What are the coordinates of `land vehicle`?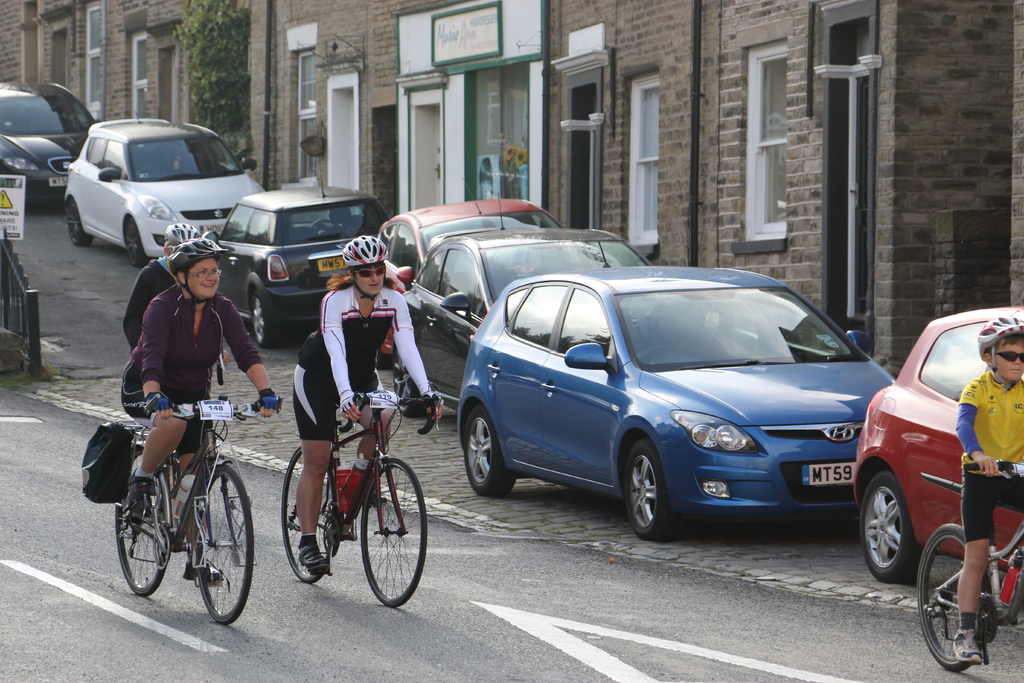
region(0, 79, 98, 205).
